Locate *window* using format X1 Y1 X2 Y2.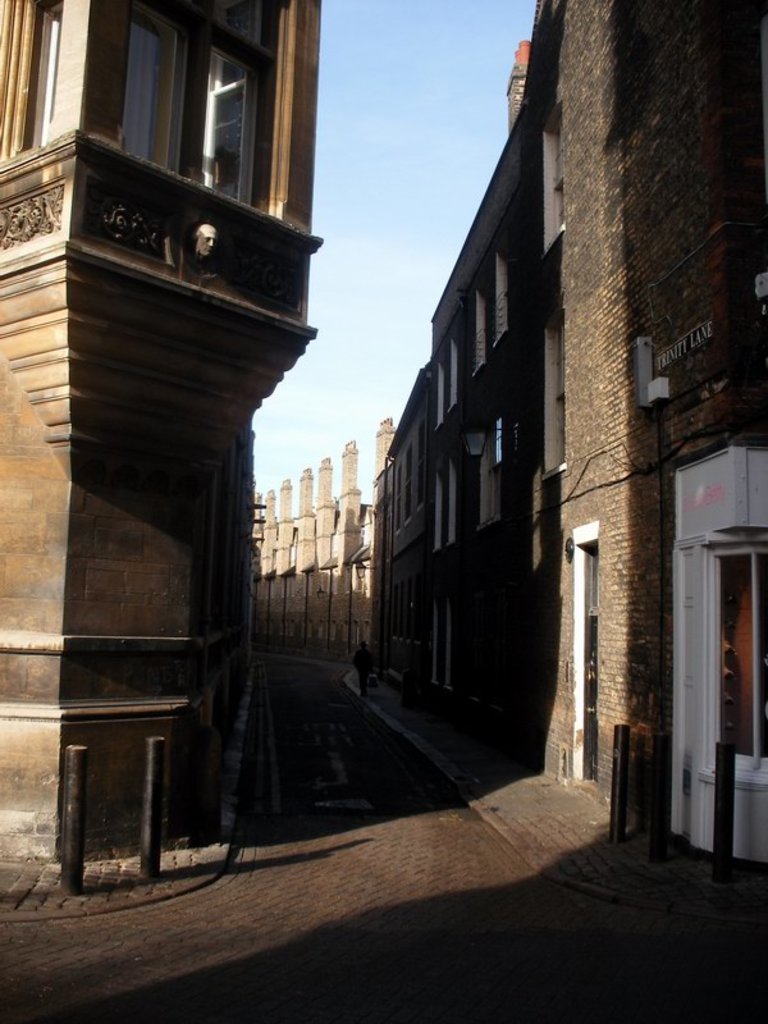
389 466 406 539.
